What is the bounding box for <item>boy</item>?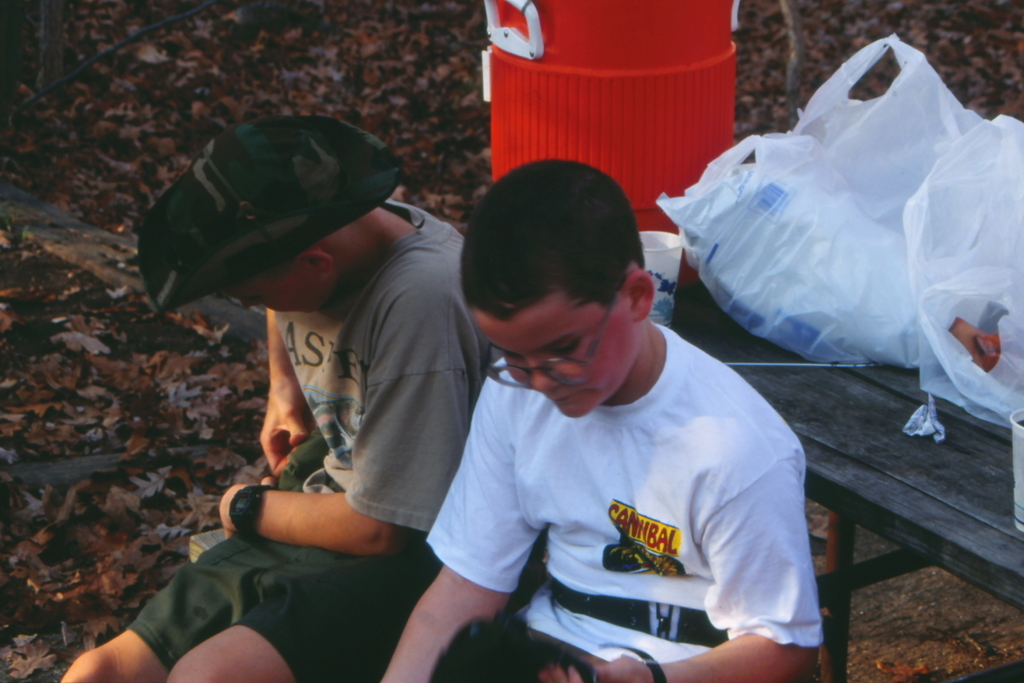
378,149,835,662.
